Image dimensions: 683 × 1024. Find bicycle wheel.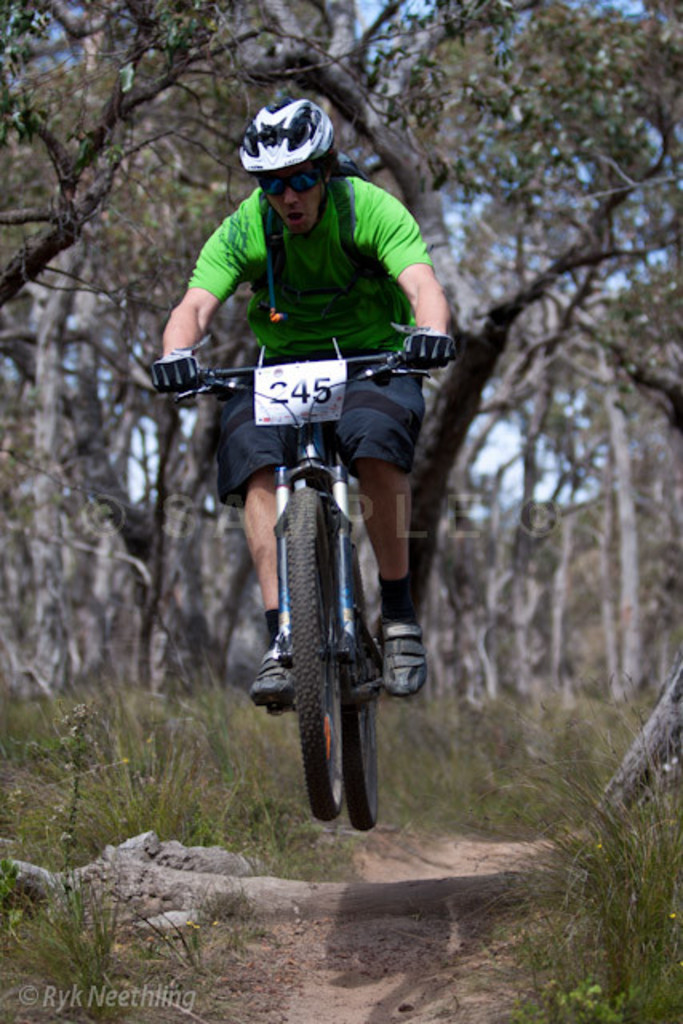
{"left": 331, "top": 534, "right": 381, "bottom": 827}.
